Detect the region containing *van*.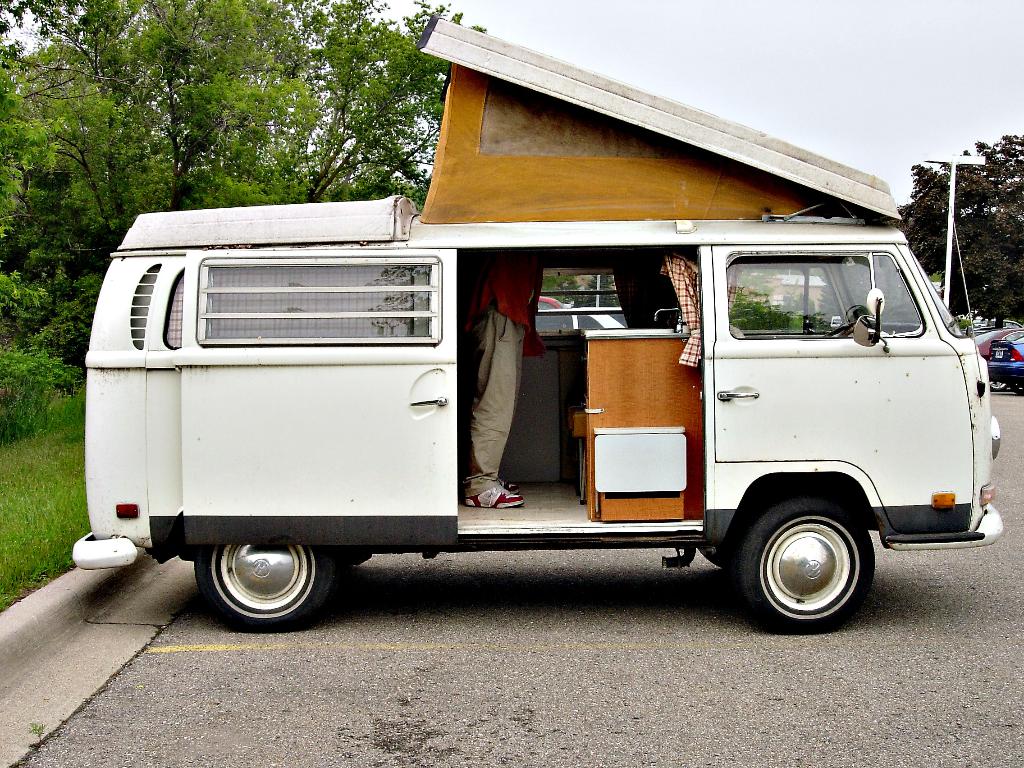
[72,10,1004,632].
